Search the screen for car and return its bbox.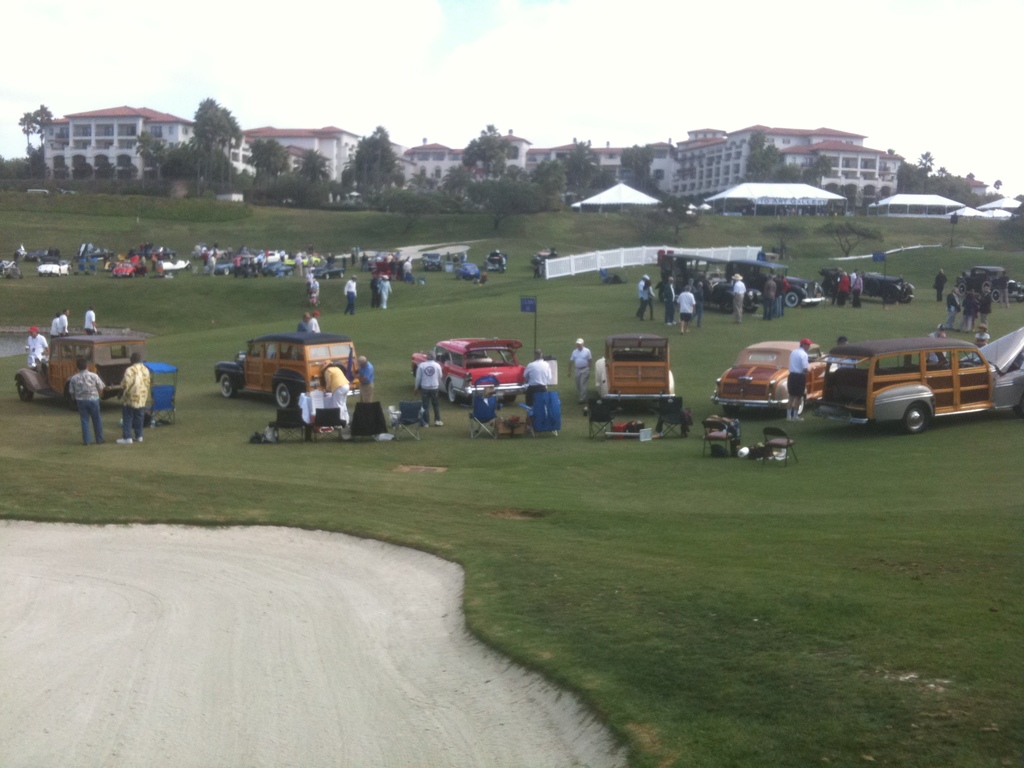
Found: 458 259 484 284.
